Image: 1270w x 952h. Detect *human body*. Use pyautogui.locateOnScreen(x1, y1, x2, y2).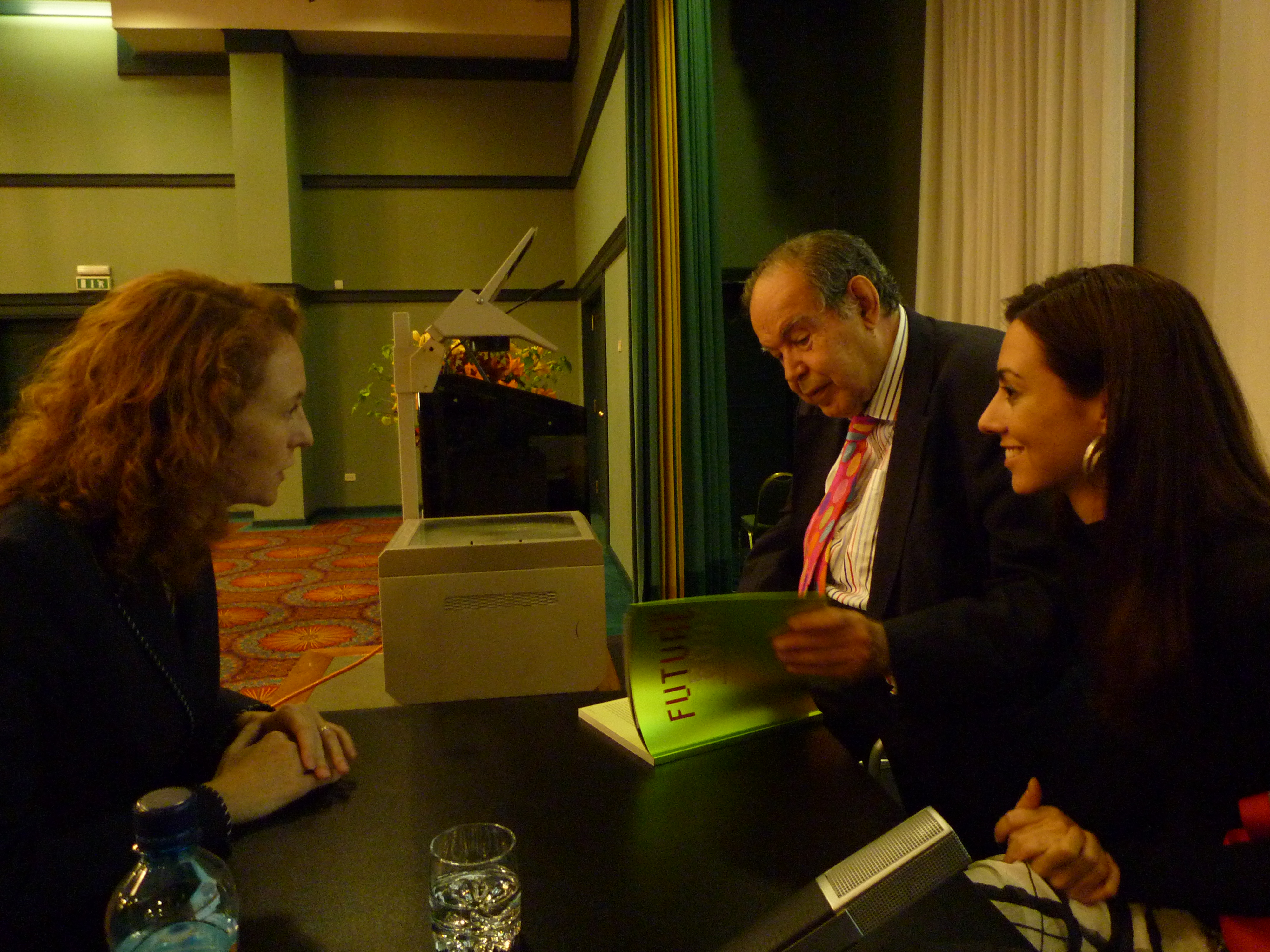
pyautogui.locateOnScreen(299, 155, 403, 302).
